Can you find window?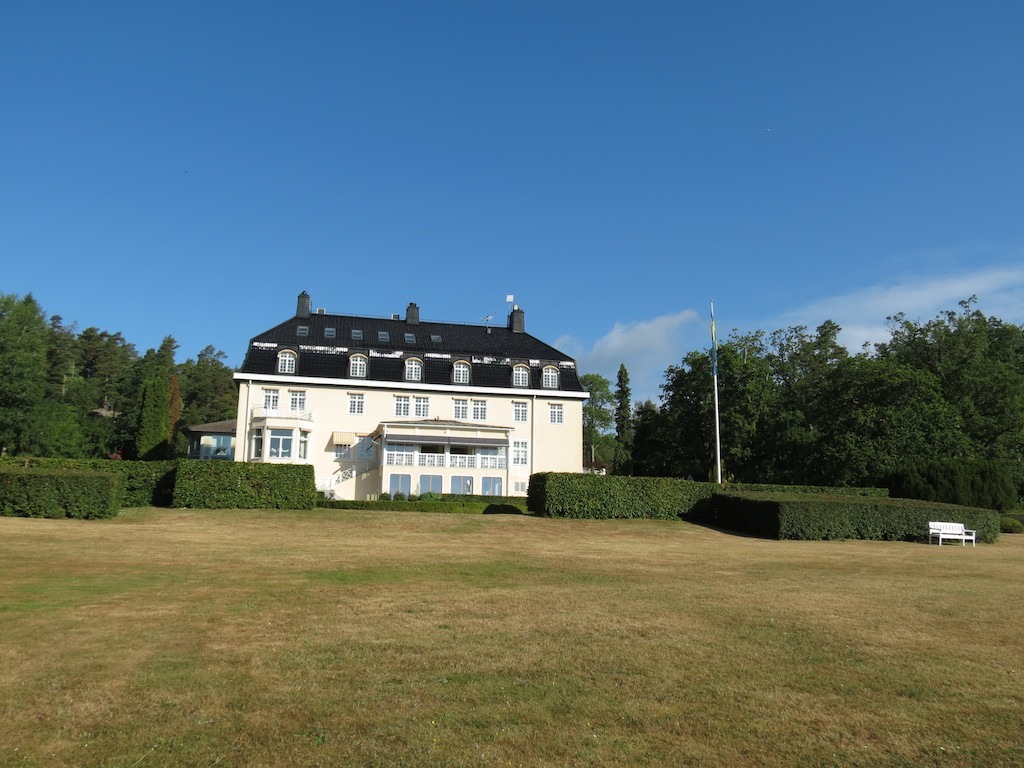
Yes, bounding box: 393 393 408 416.
